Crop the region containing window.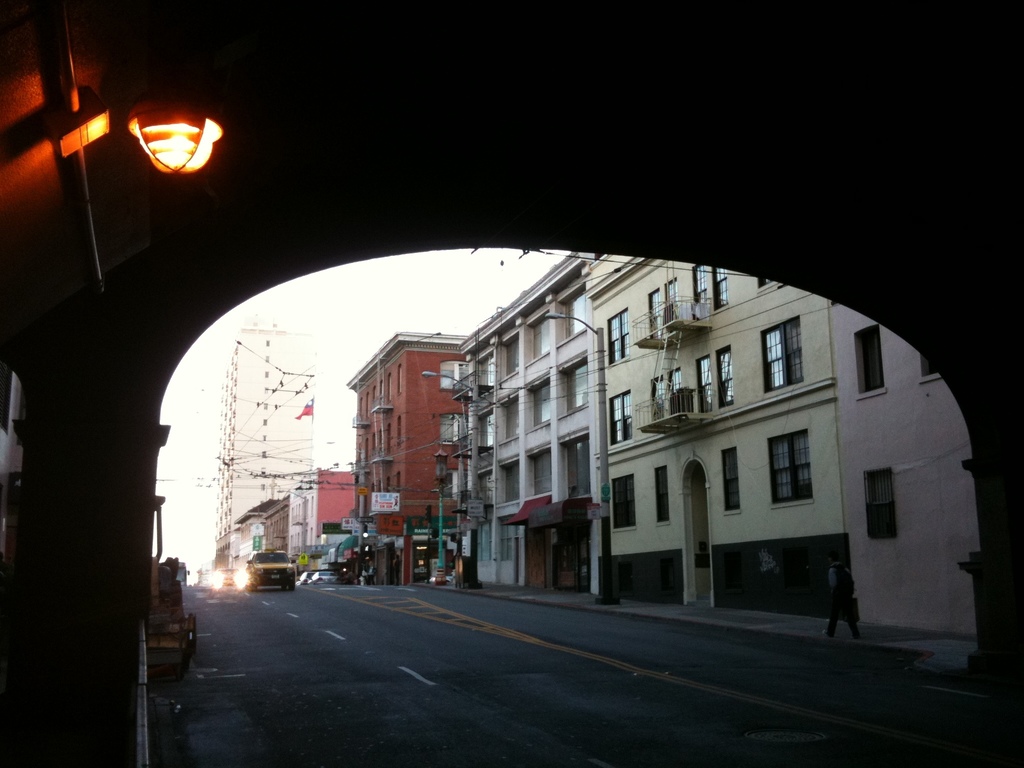
Crop region: Rect(652, 375, 666, 422).
